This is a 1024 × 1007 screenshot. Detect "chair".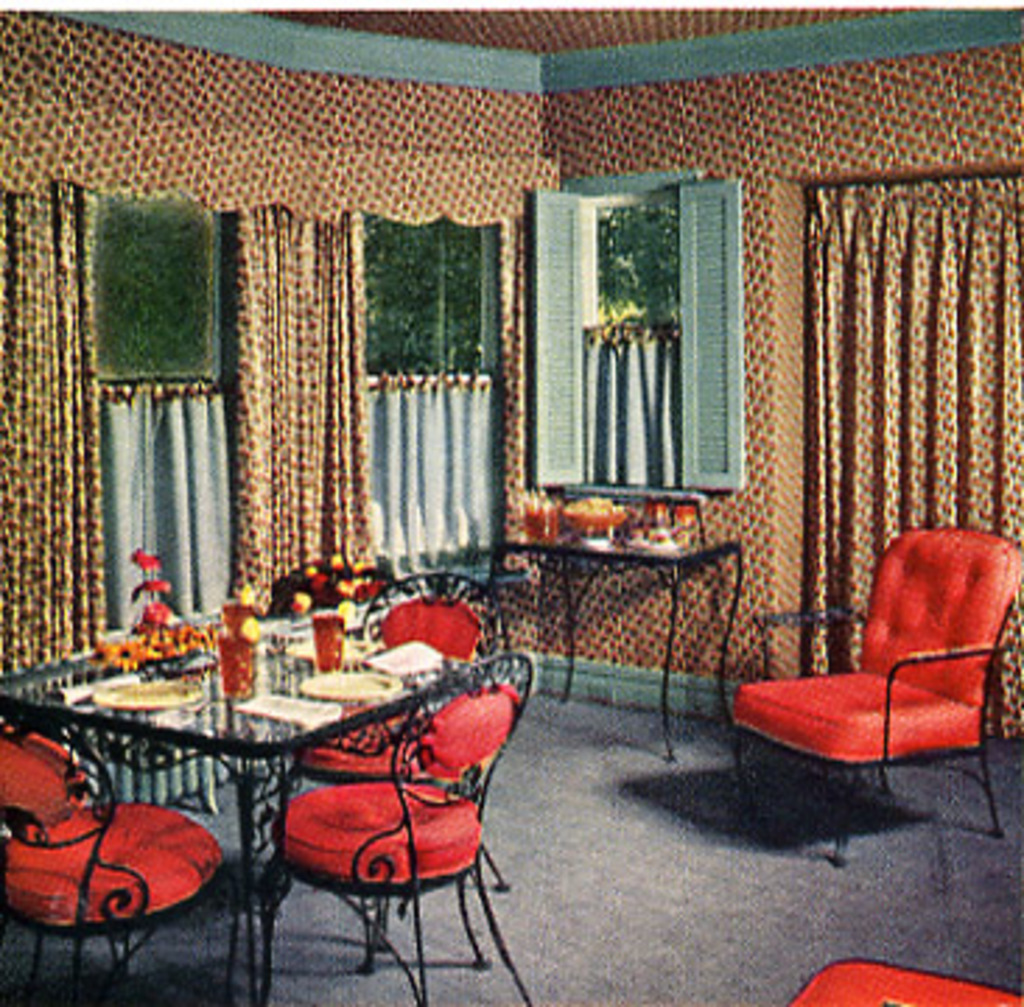
rect(713, 509, 1021, 881).
